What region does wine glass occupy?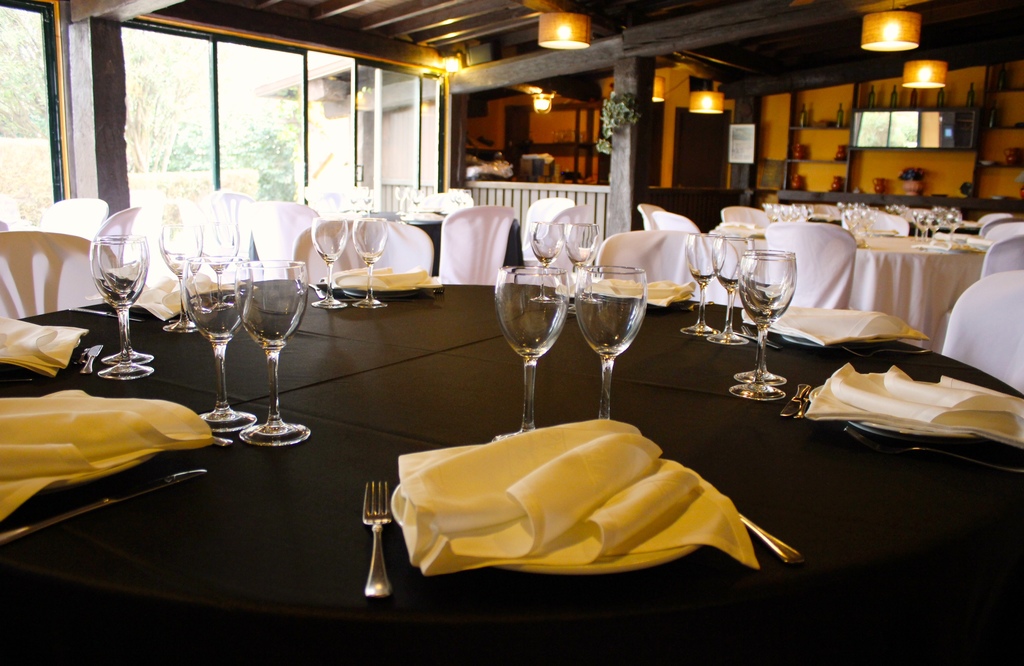
(683,231,719,333).
